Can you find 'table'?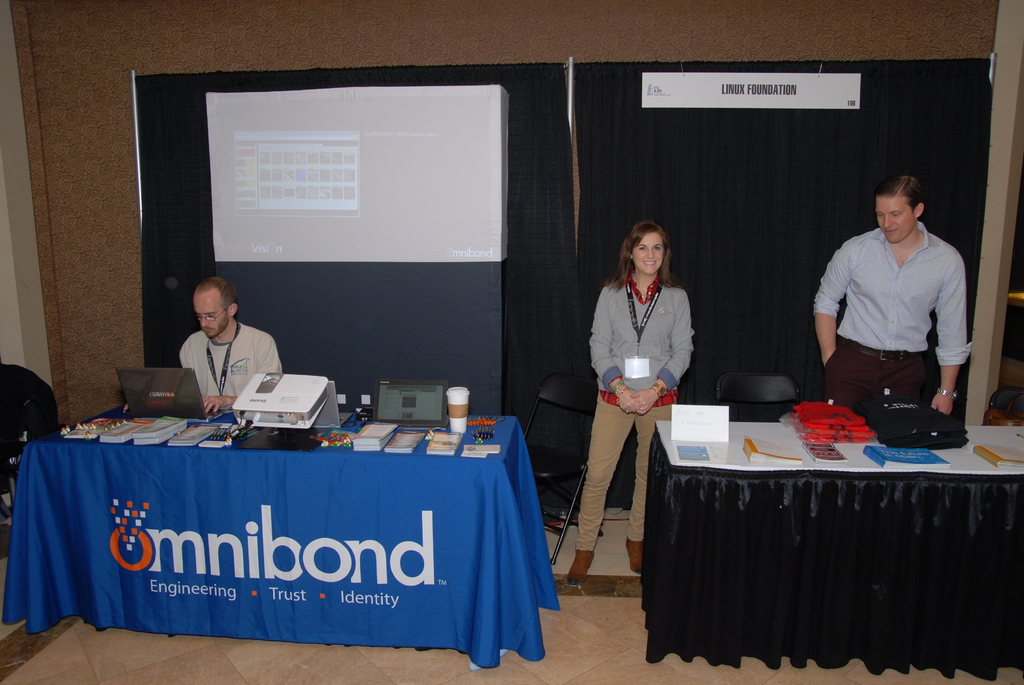
Yes, bounding box: BBox(621, 404, 1007, 684).
